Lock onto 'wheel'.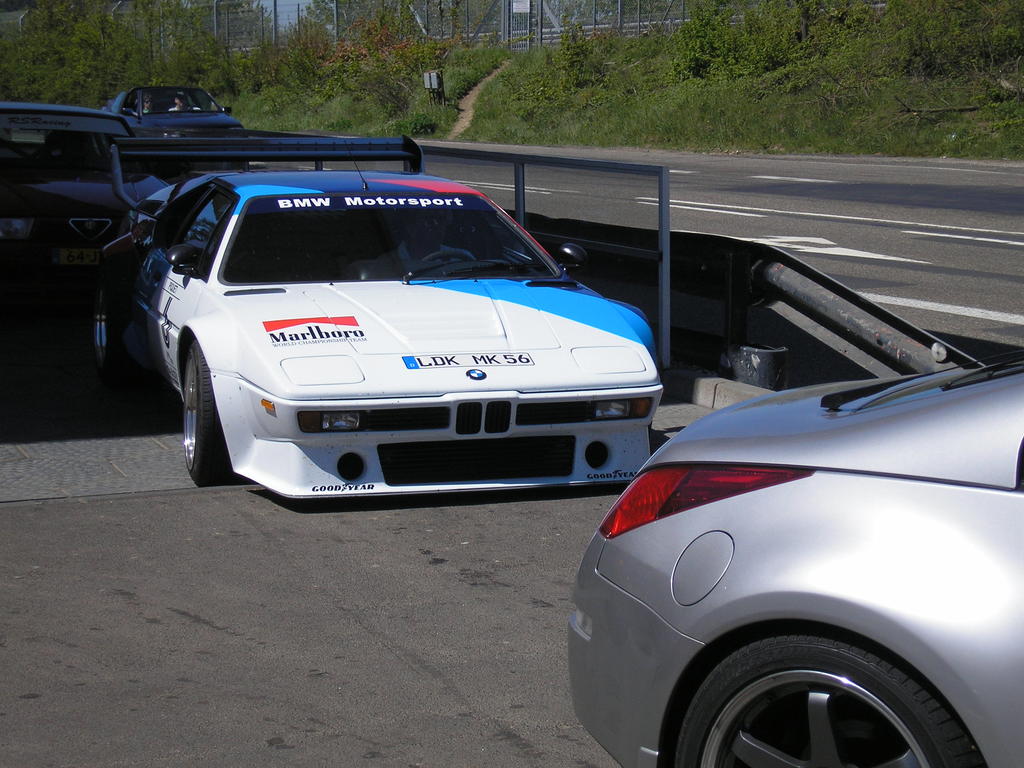
Locked: {"x1": 82, "y1": 261, "x2": 138, "y2": 379}.
